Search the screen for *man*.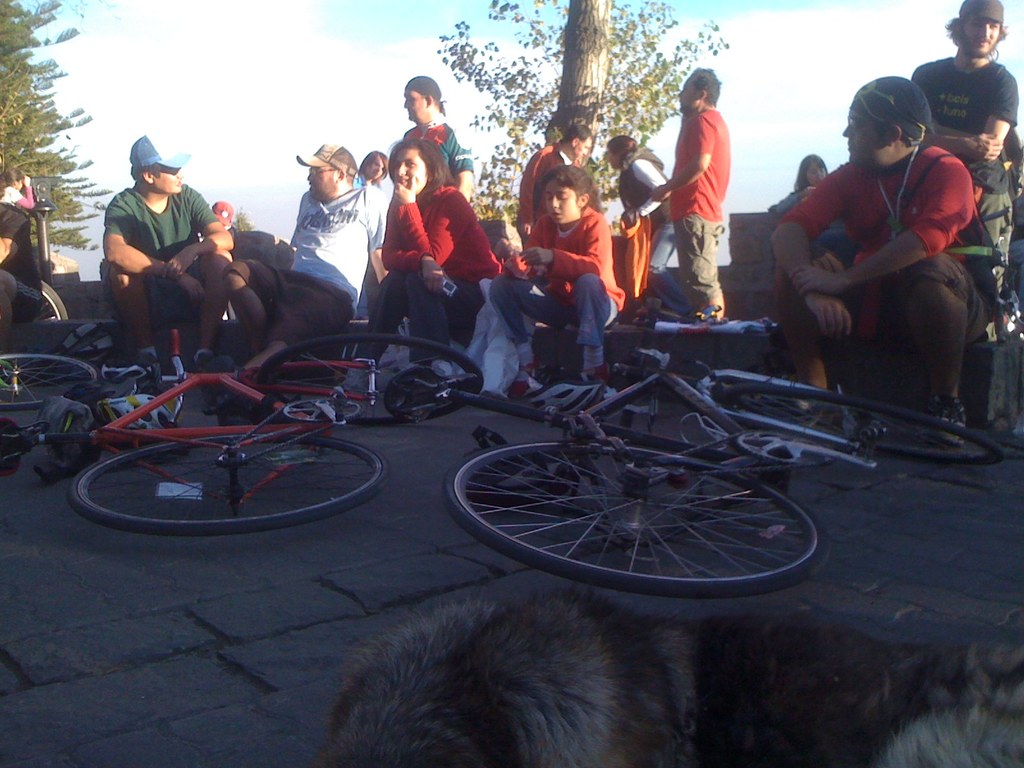
Found at locate(98, 134, 245, 375).
